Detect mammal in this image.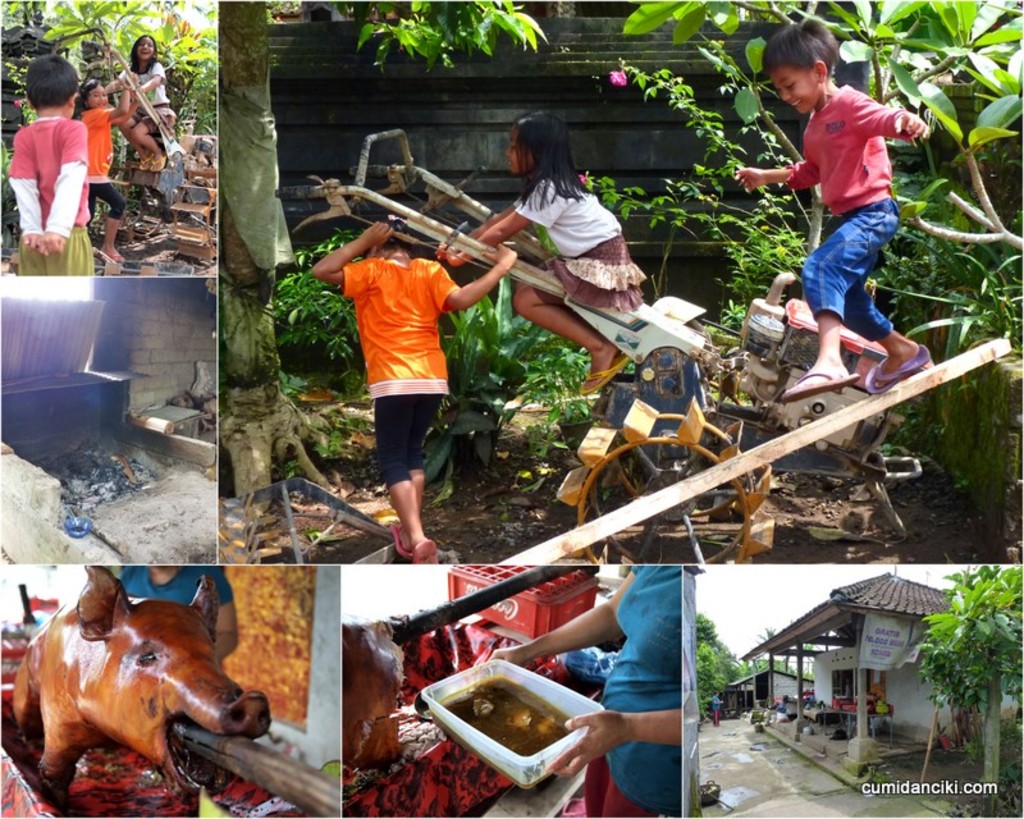
Detection: Rect(481, 563, 685, 818).
